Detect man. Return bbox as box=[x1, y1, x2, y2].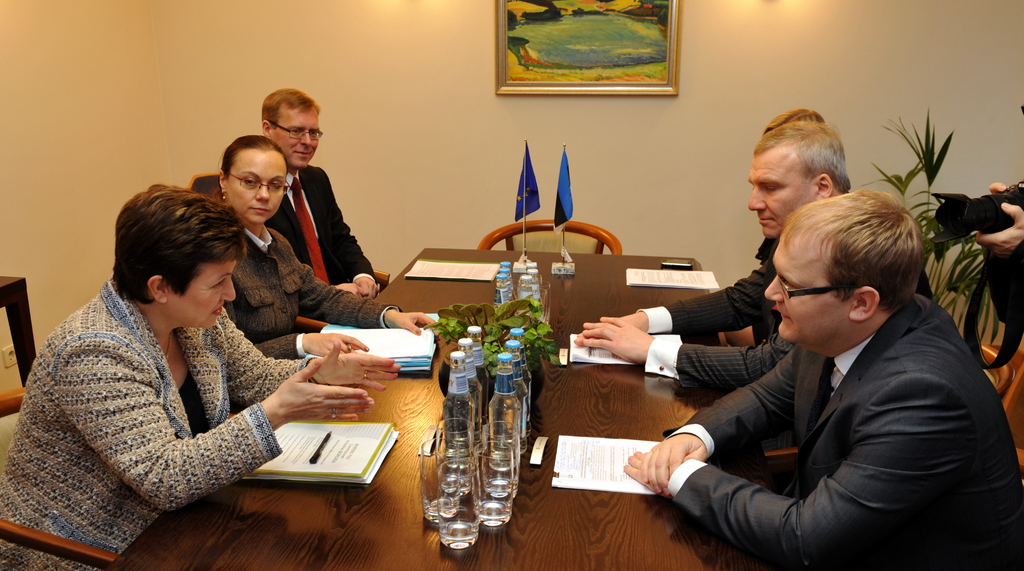
box=[580, 125, 934, 390].
